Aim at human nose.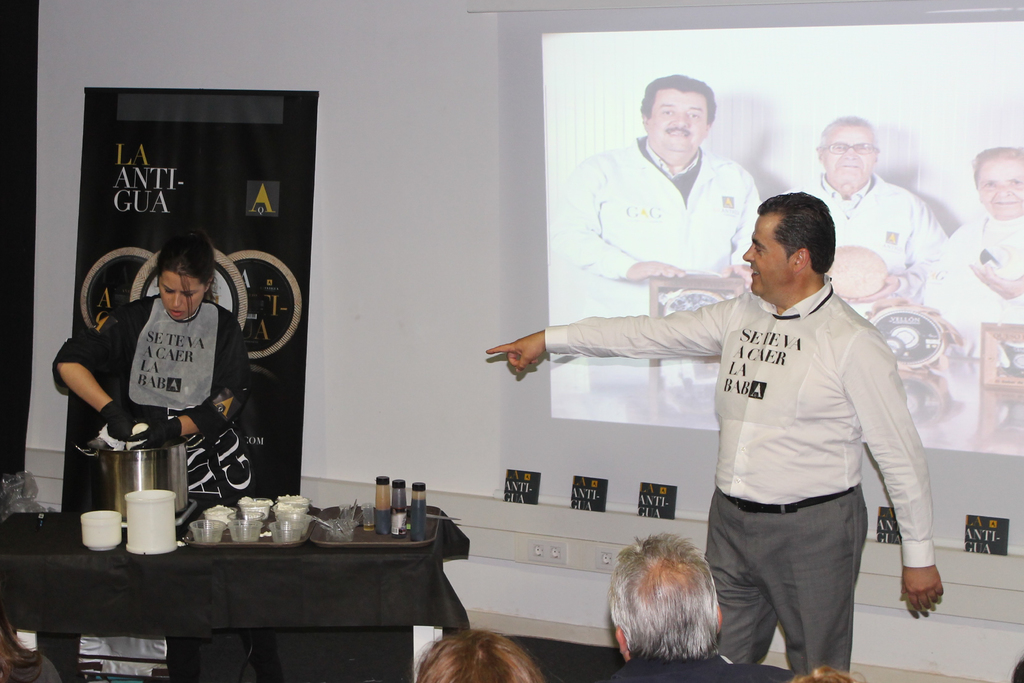
Aimed at [x1=670, y1=111, x2=689, y2=129].
